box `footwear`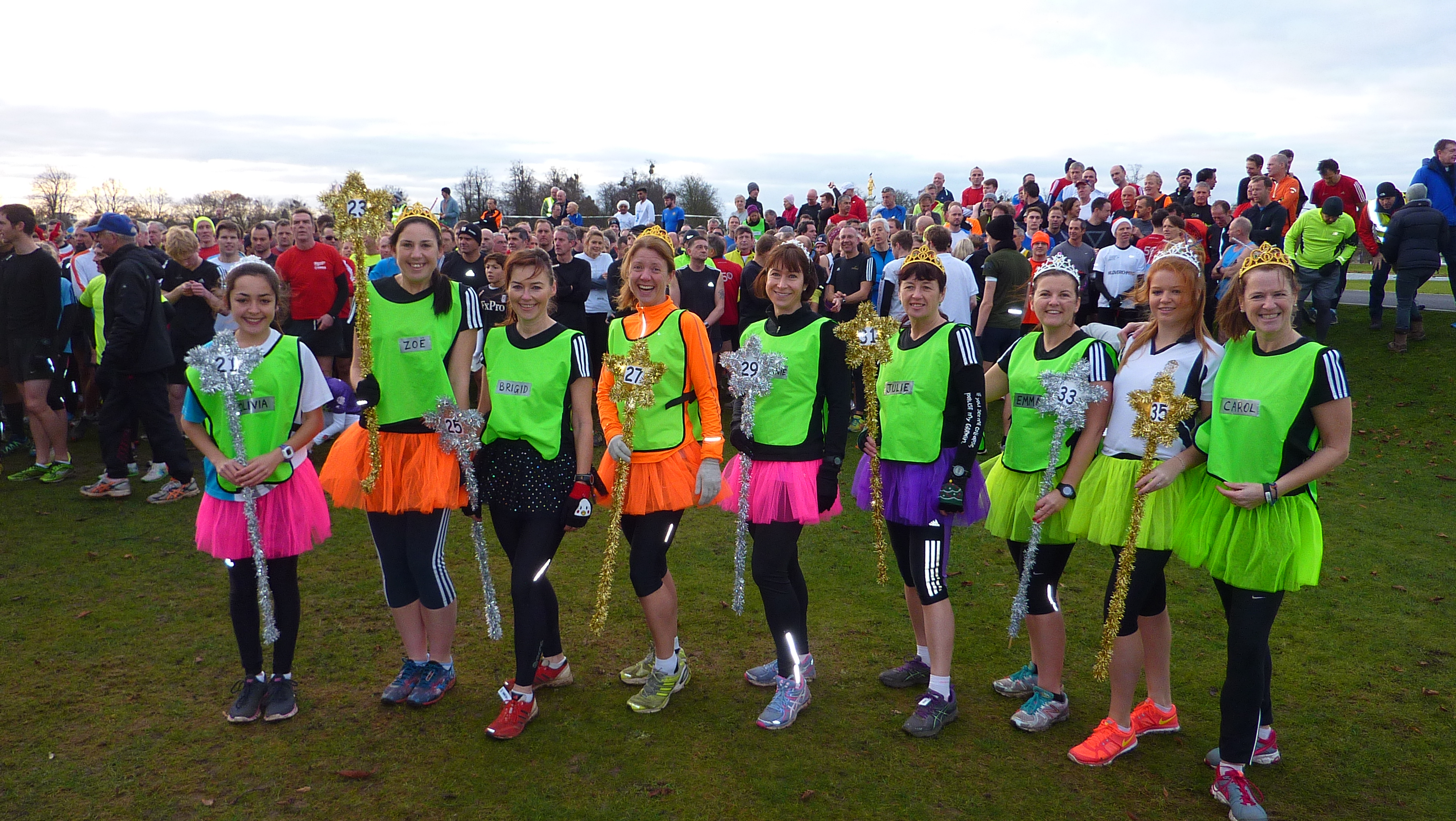
[295,261,326,272]
